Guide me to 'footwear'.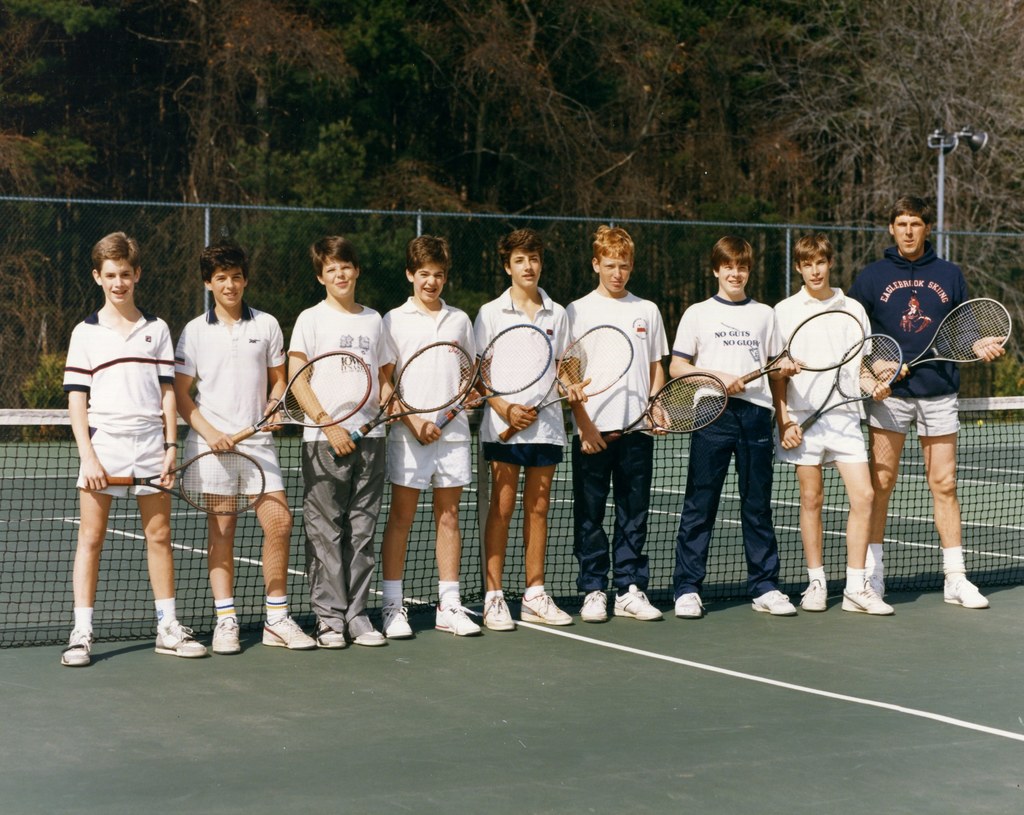
Guidance: [524,592,574,626].
